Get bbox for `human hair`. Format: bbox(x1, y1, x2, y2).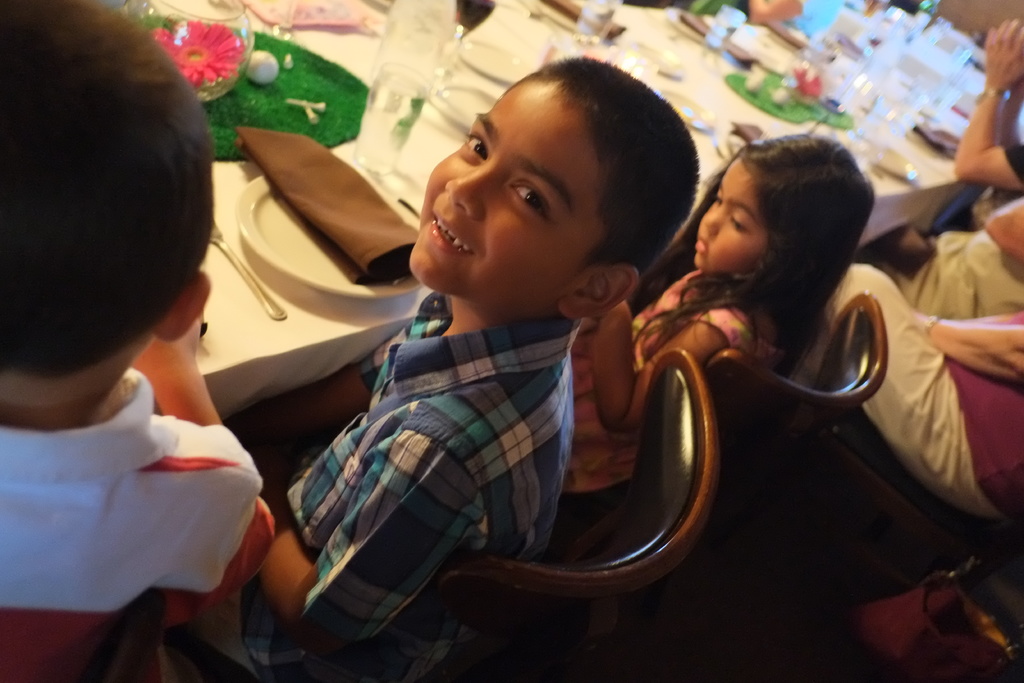
bbox(527, 60, 703, 277).
